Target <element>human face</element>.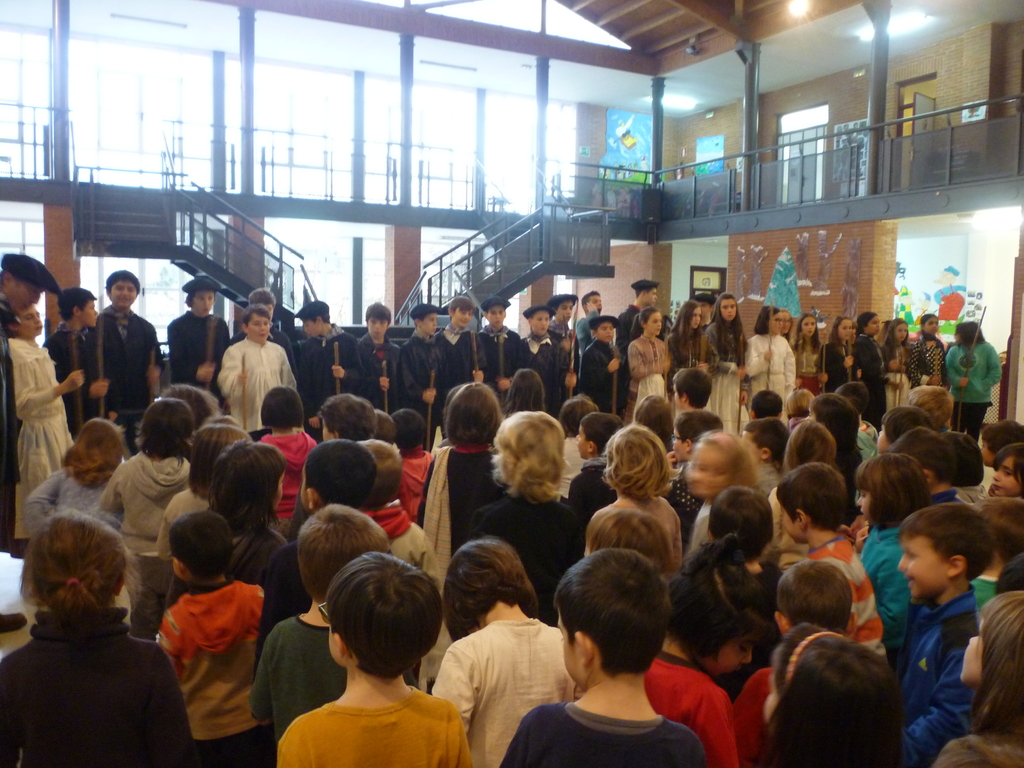
Target region: {"x1": 643, "y1": 284, "x2": 653, "y2": 303}.
